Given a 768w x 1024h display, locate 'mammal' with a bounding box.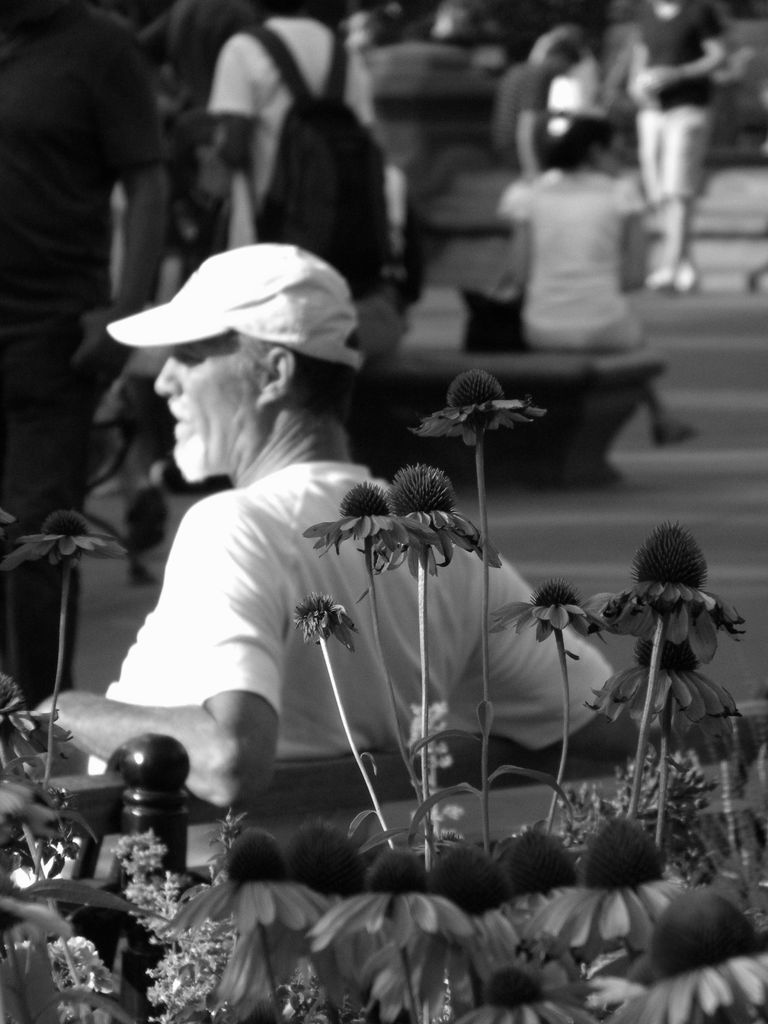
Located: detection(620, 0, 730, 291).
